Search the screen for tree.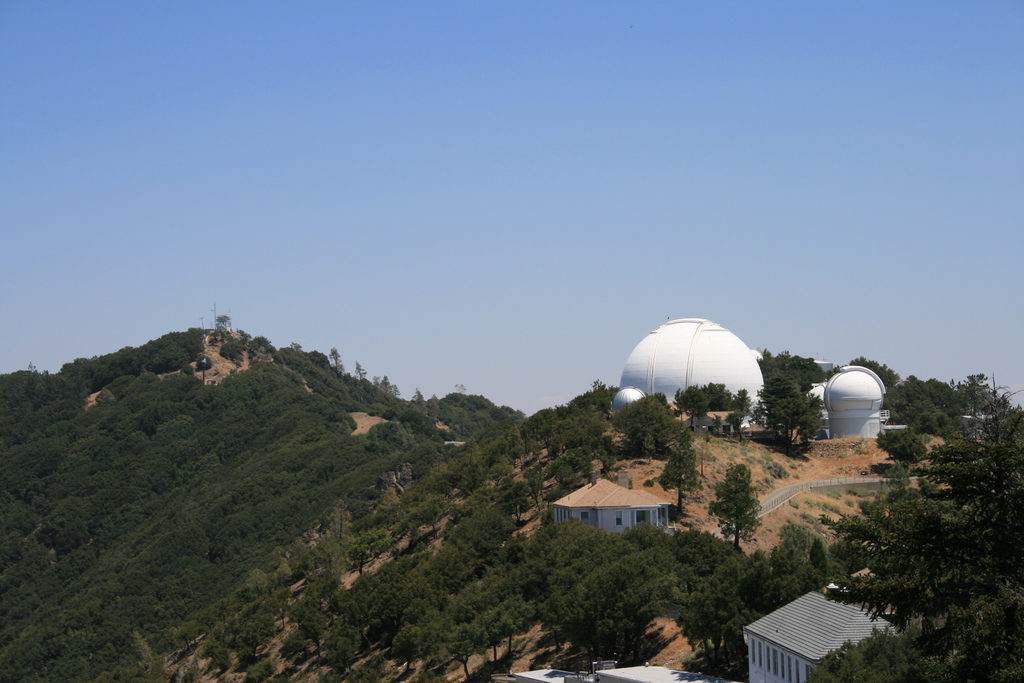
Found at (819, 392, 1023, 682).
